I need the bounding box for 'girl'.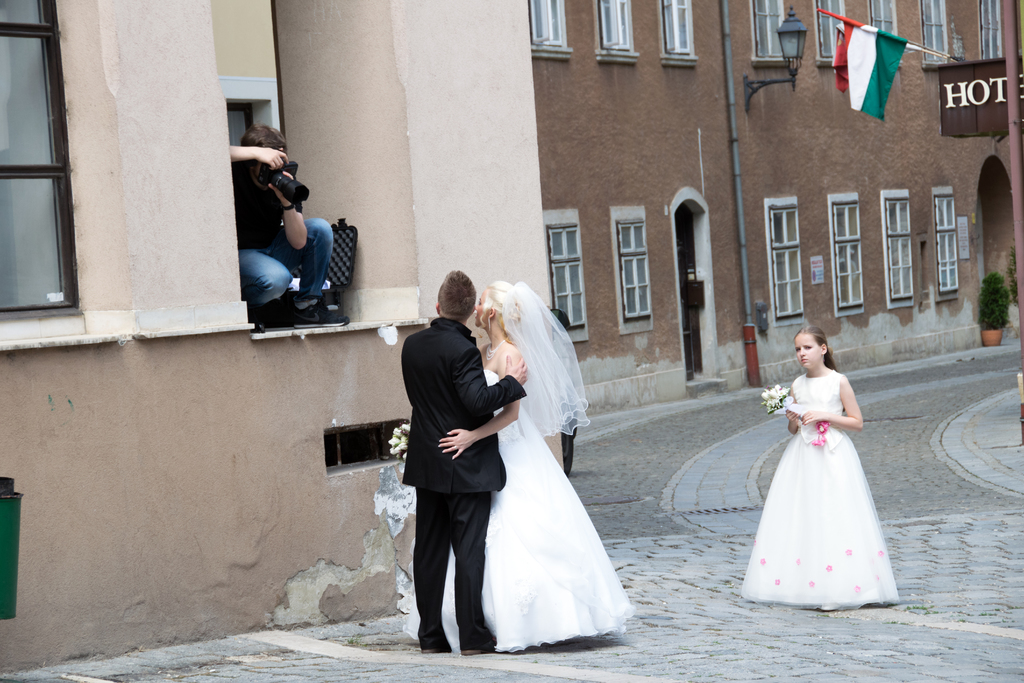
Here it is: (738, 320, 900, 619).
